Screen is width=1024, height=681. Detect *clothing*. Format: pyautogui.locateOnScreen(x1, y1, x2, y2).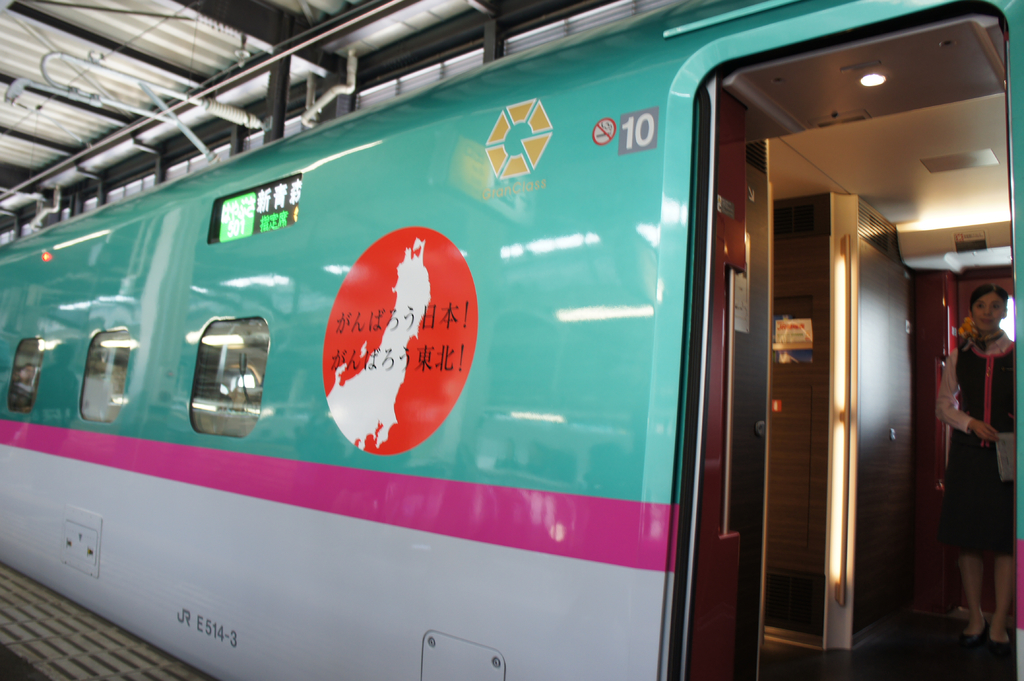
pyautogui.locateOnScreen(927, 327, 1012, 540).
